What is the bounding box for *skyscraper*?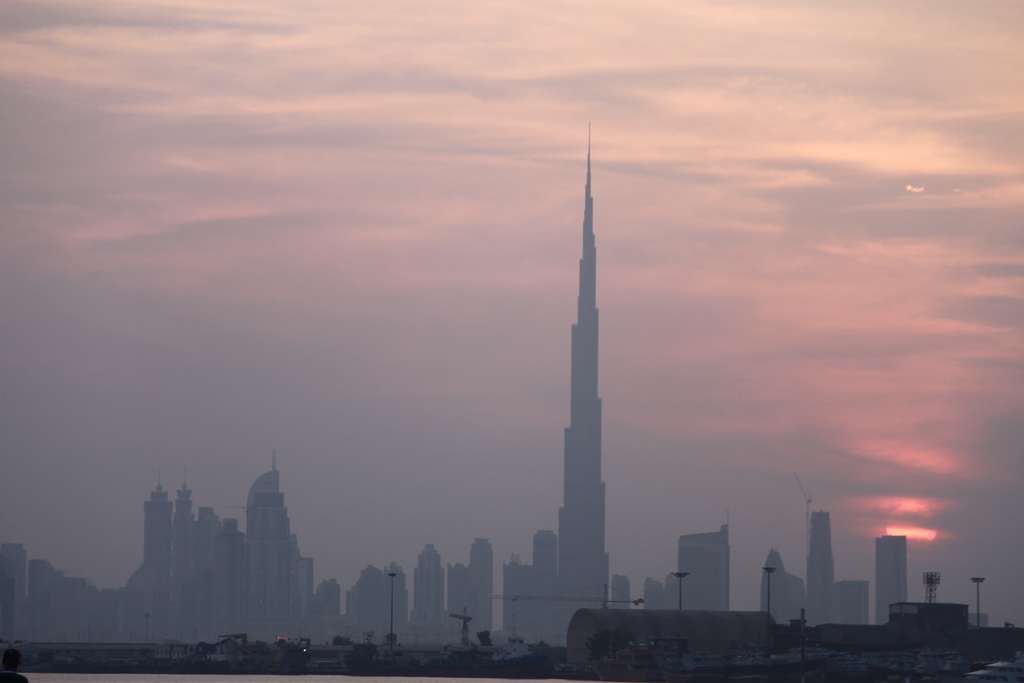
133:459:319:649.
